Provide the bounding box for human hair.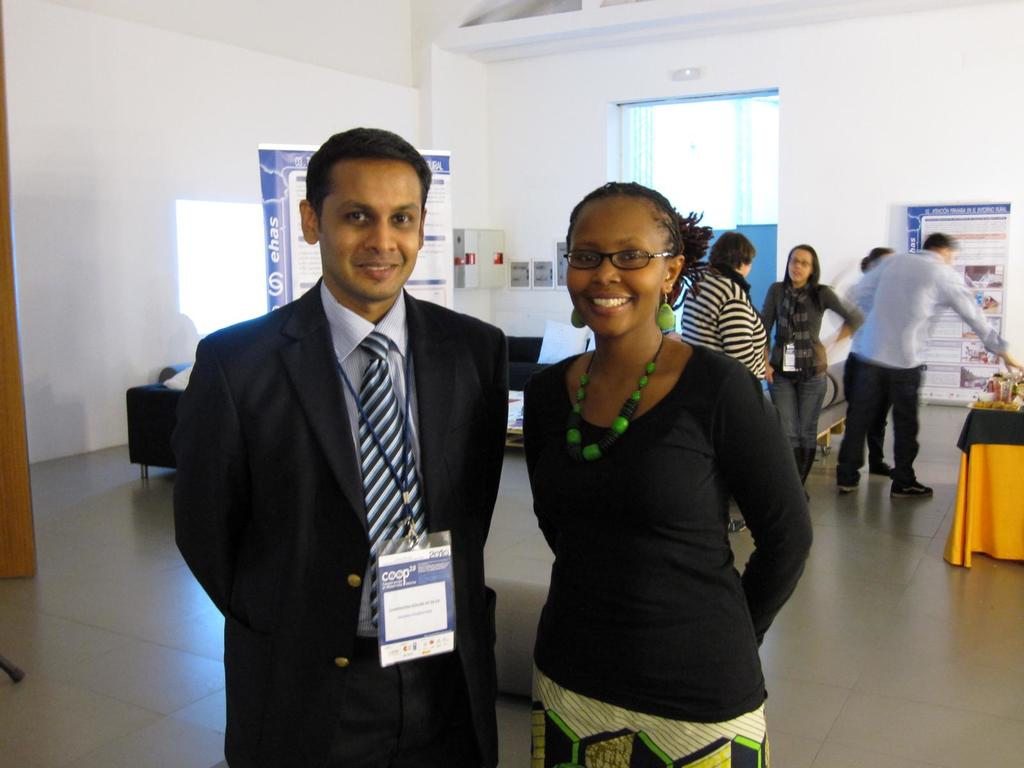
x1=714, y1=227, x2=752, y2=269.
